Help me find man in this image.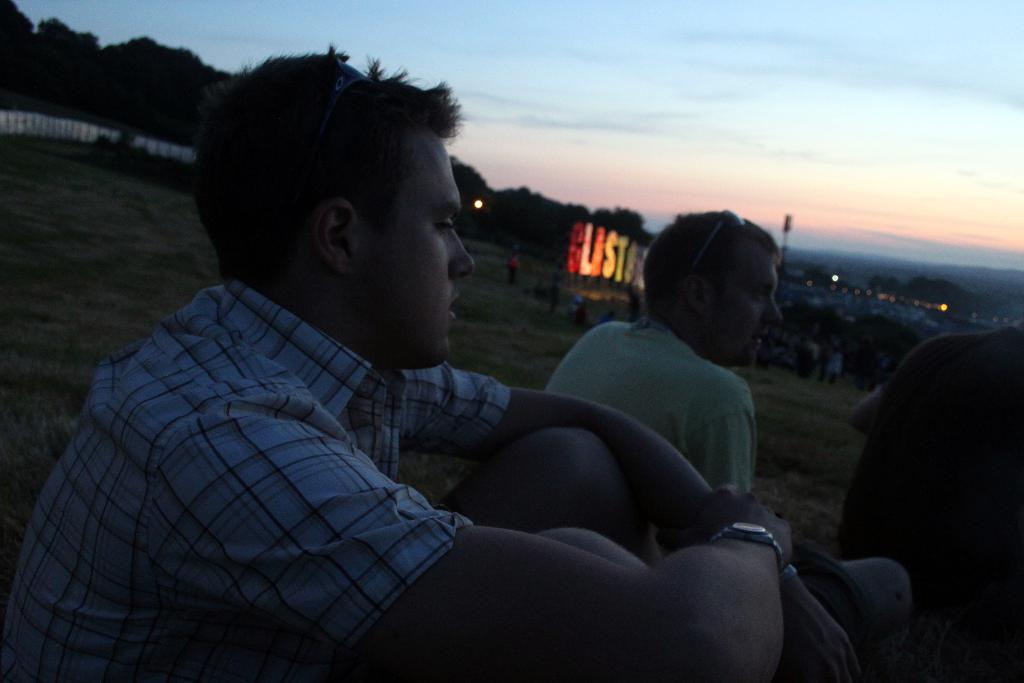
Found it: {"x1": 1, "y1": 49, "x2": 868, "y2": 682}.
